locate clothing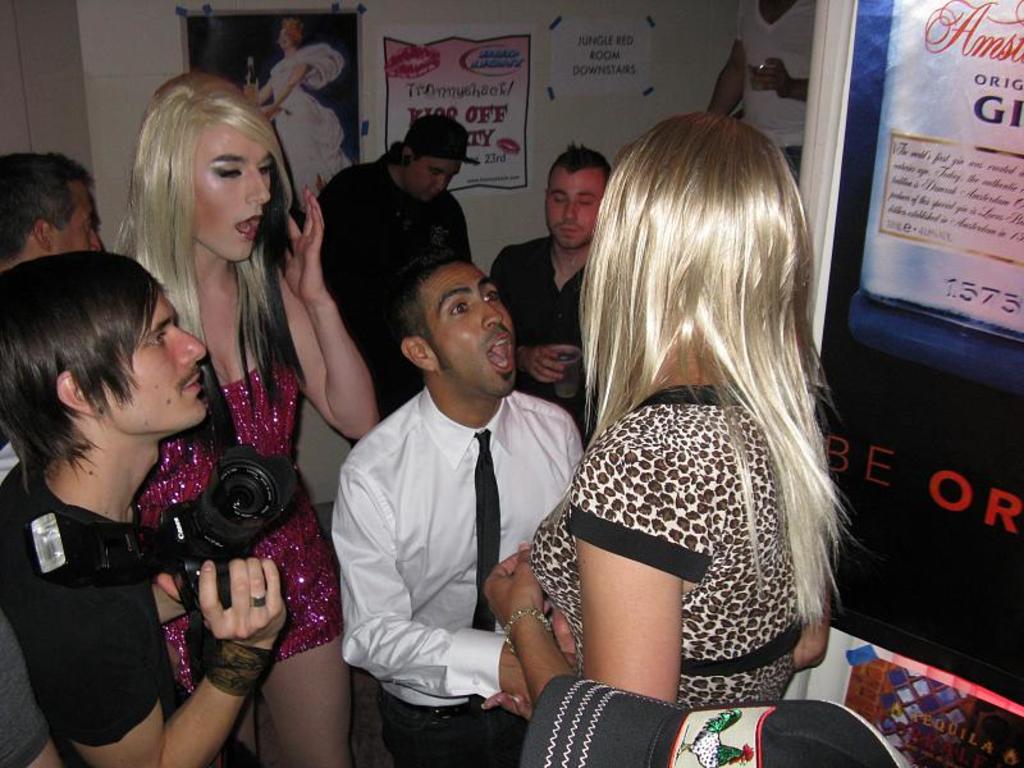
[left=306, top=150, right=476, bottom=429]
